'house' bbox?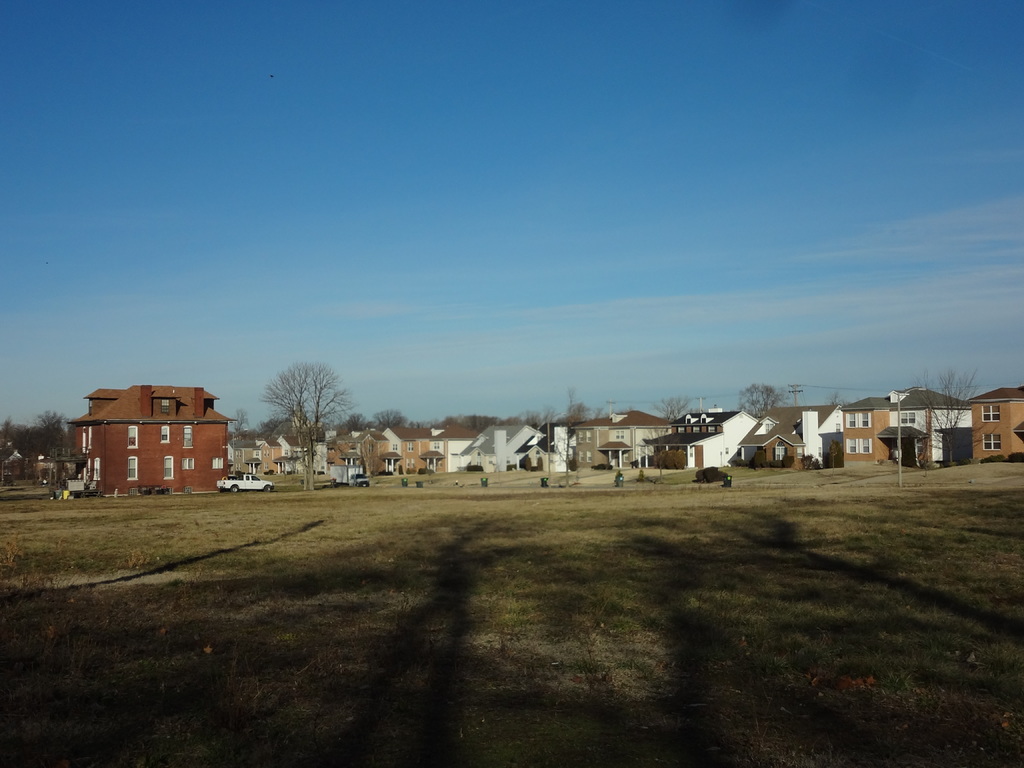
<region>232, 434, 258, 474</region>
